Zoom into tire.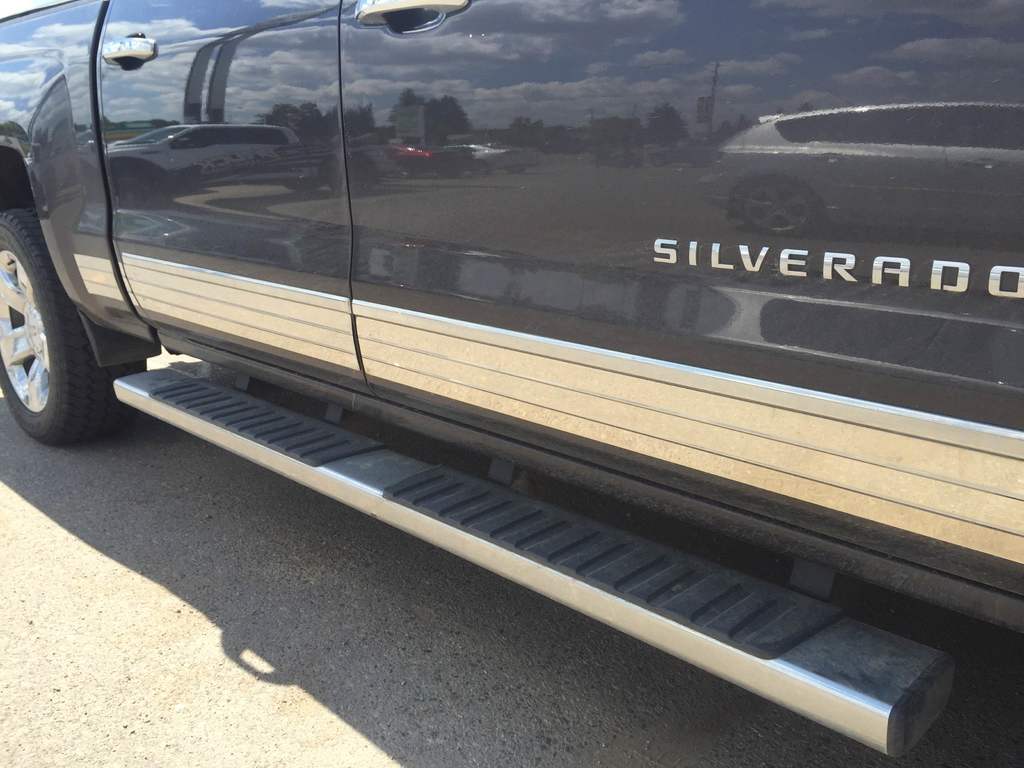
Zoom target: x1=0, y1=207, x2=156, y2=442.
